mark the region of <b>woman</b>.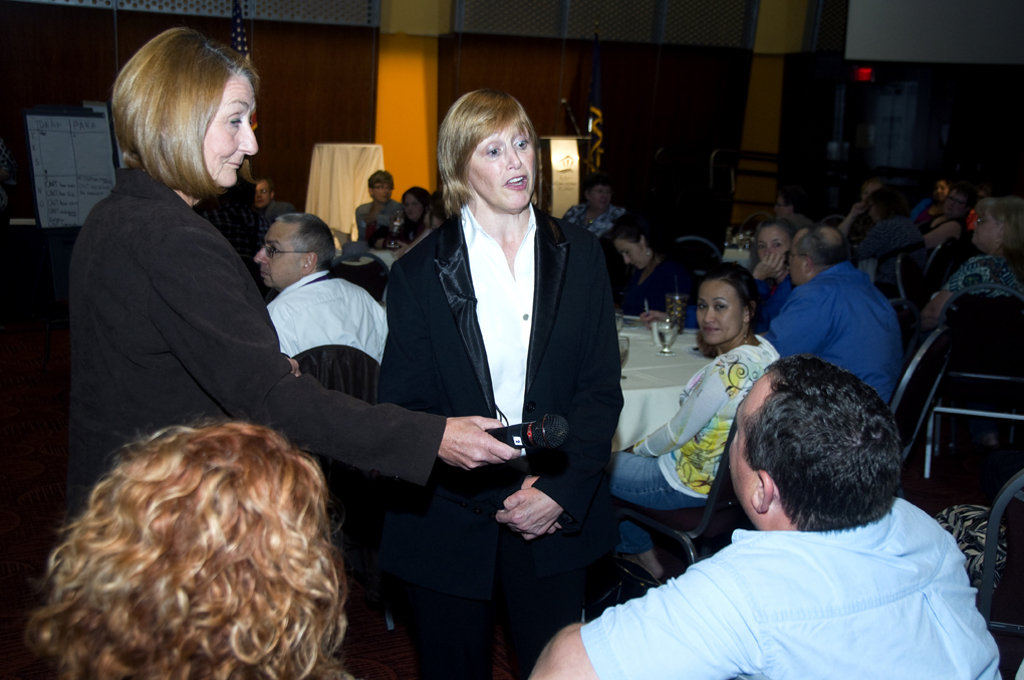
Region: box=[743, 225, 797, 328].
